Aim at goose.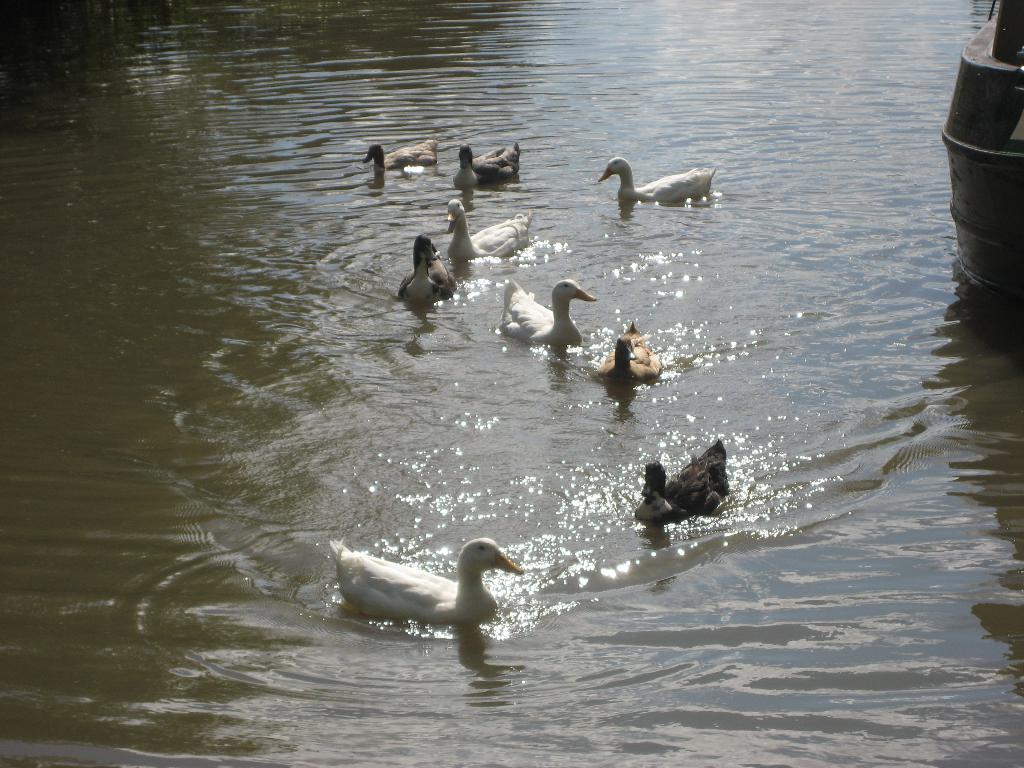
Aimed at 456, 145, 518, 189.
